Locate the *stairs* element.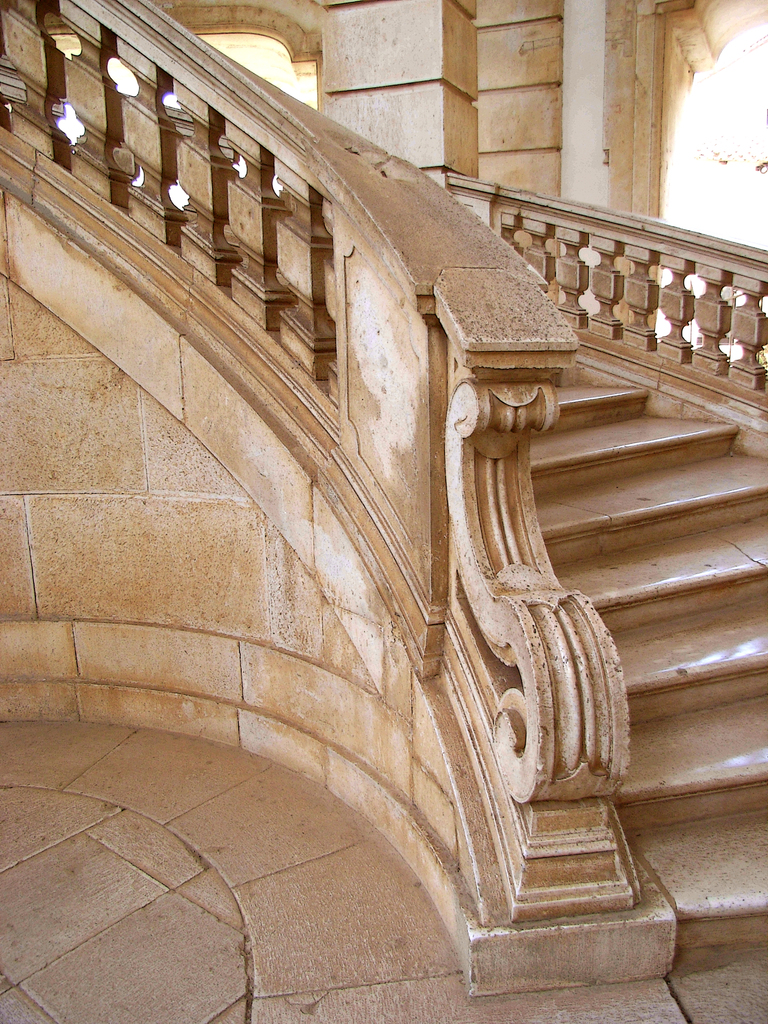
Element bbox: select_region(527, 383, 767, 947).
